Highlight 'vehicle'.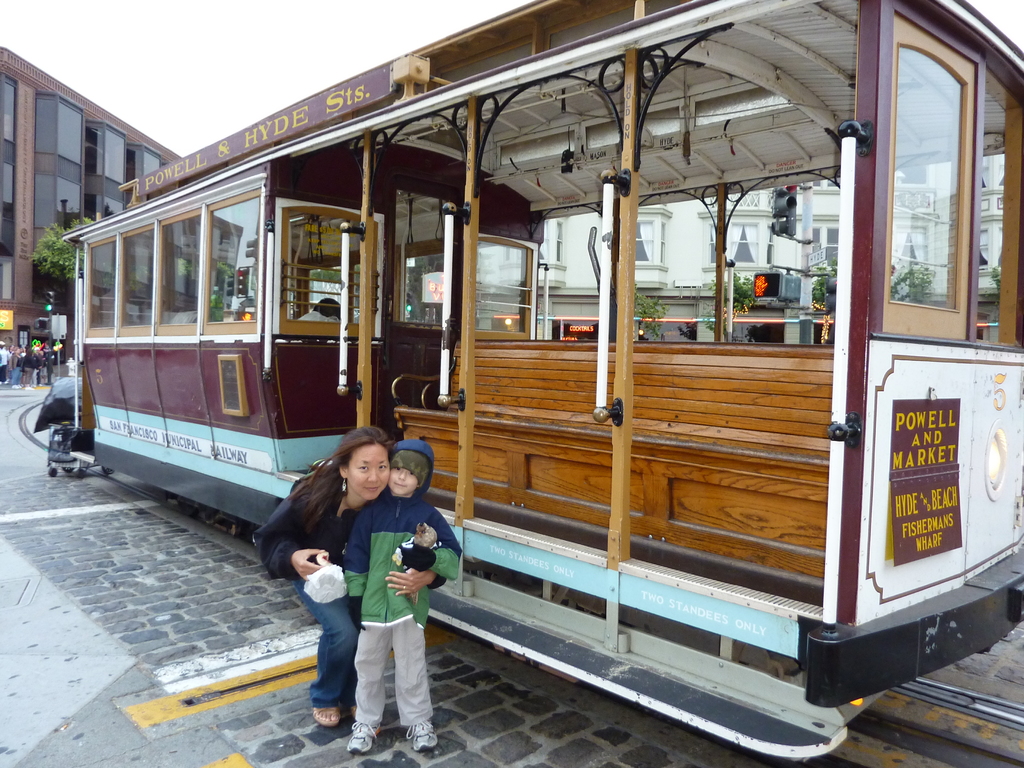
Highlighted region: rect(56, 0, 1023, 762).
